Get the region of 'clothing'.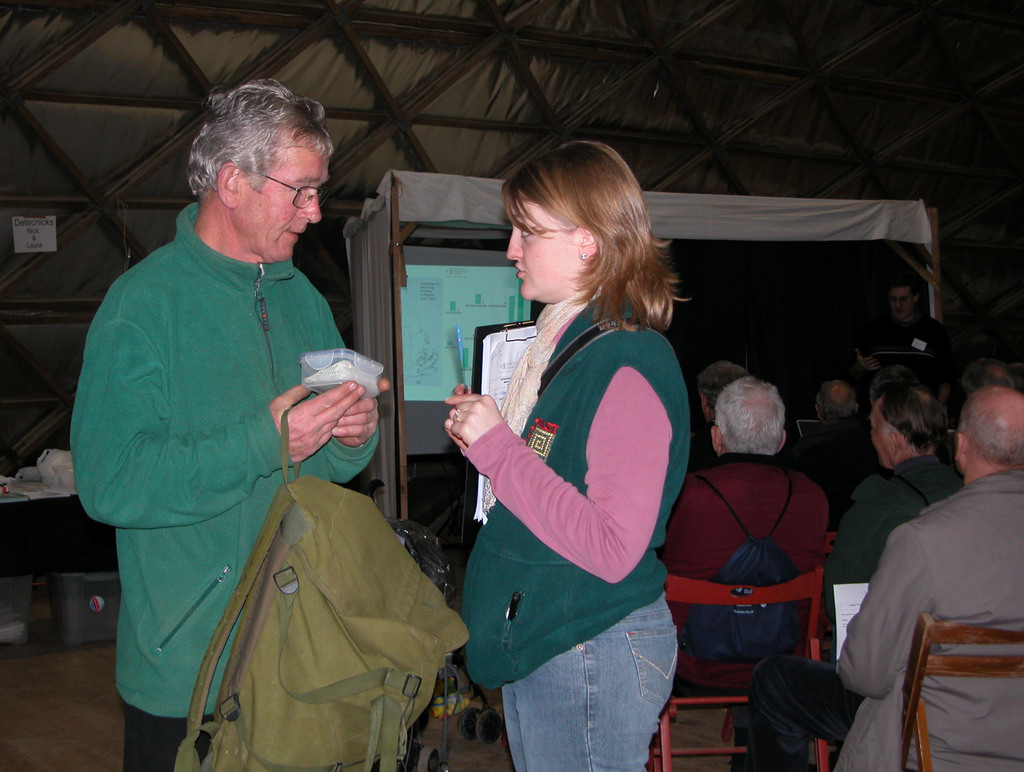
box(818, 447, 976, 664).
